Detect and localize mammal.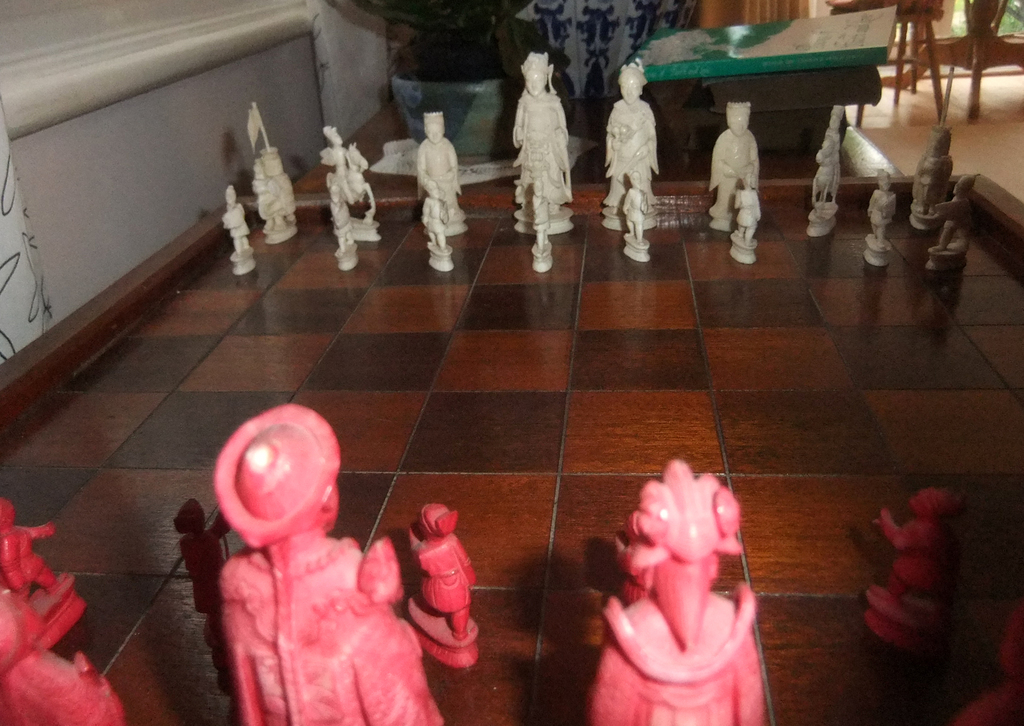
Localized at locate(865, 165, 902, 239).
